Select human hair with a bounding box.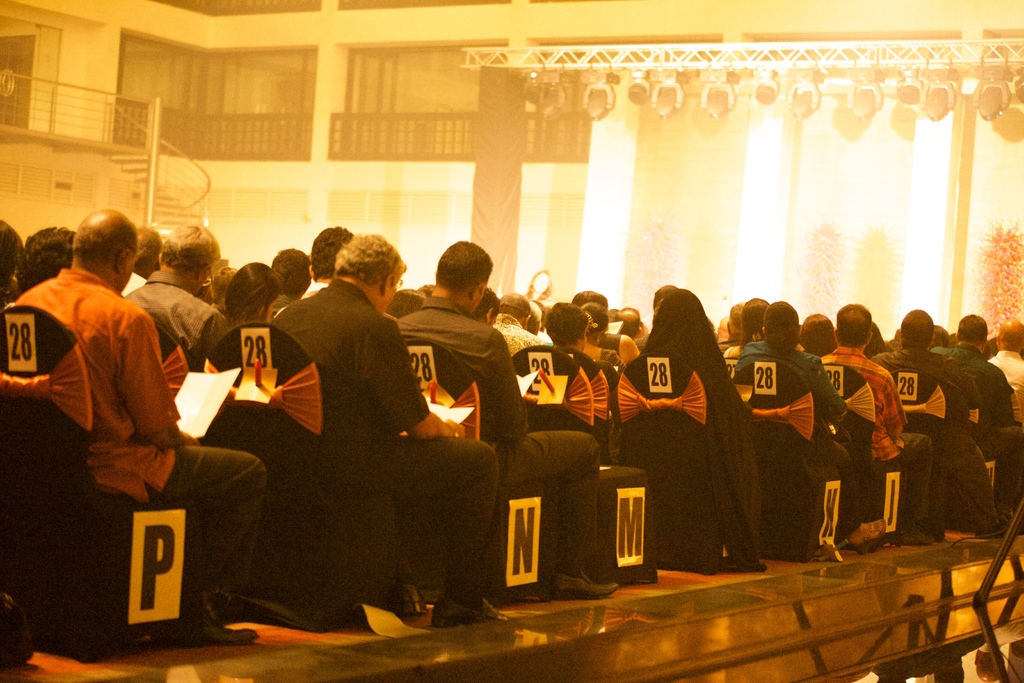
{"left": 737, "top": 296, "right": 771, "bottom": 352}.
